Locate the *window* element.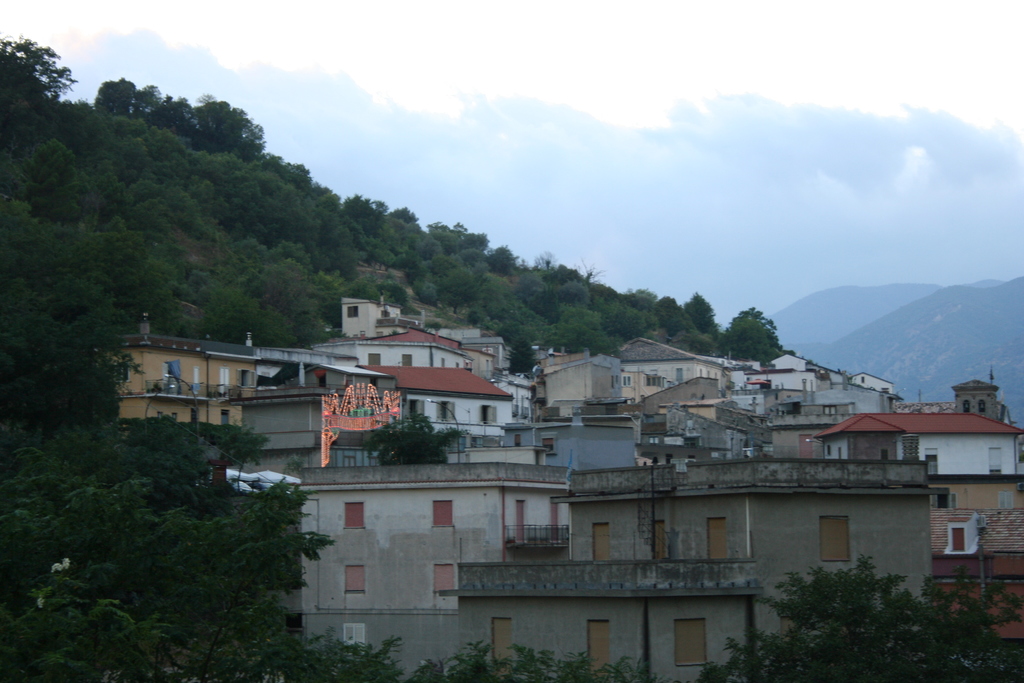
Element bbox: detection(340, 569, 362, 595).
